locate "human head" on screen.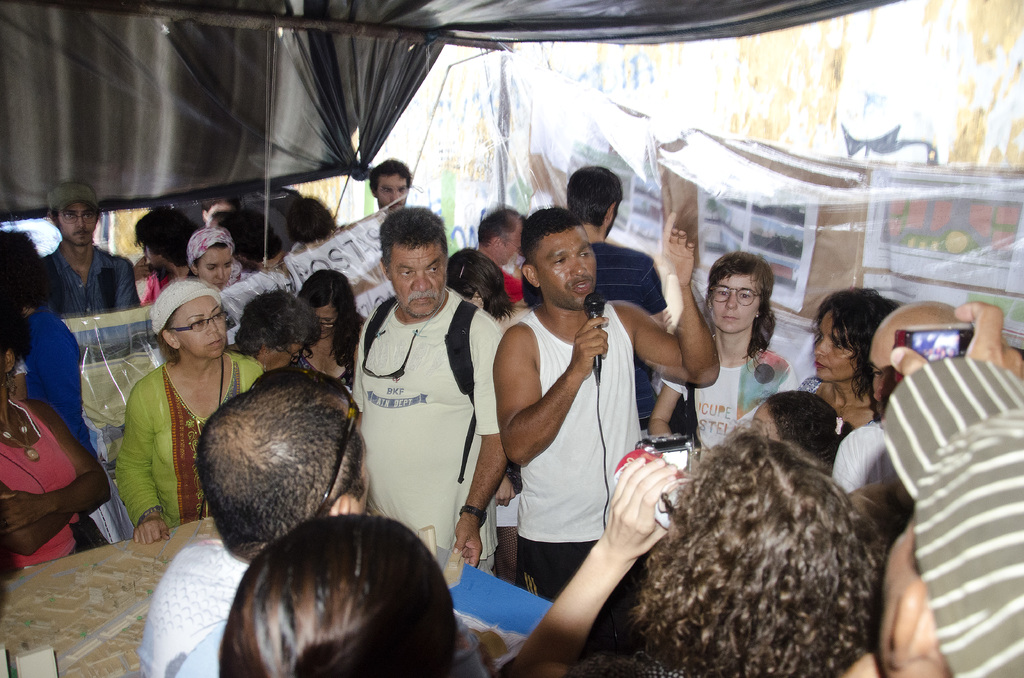
On screen at box=[812, 285, 897, 385].
